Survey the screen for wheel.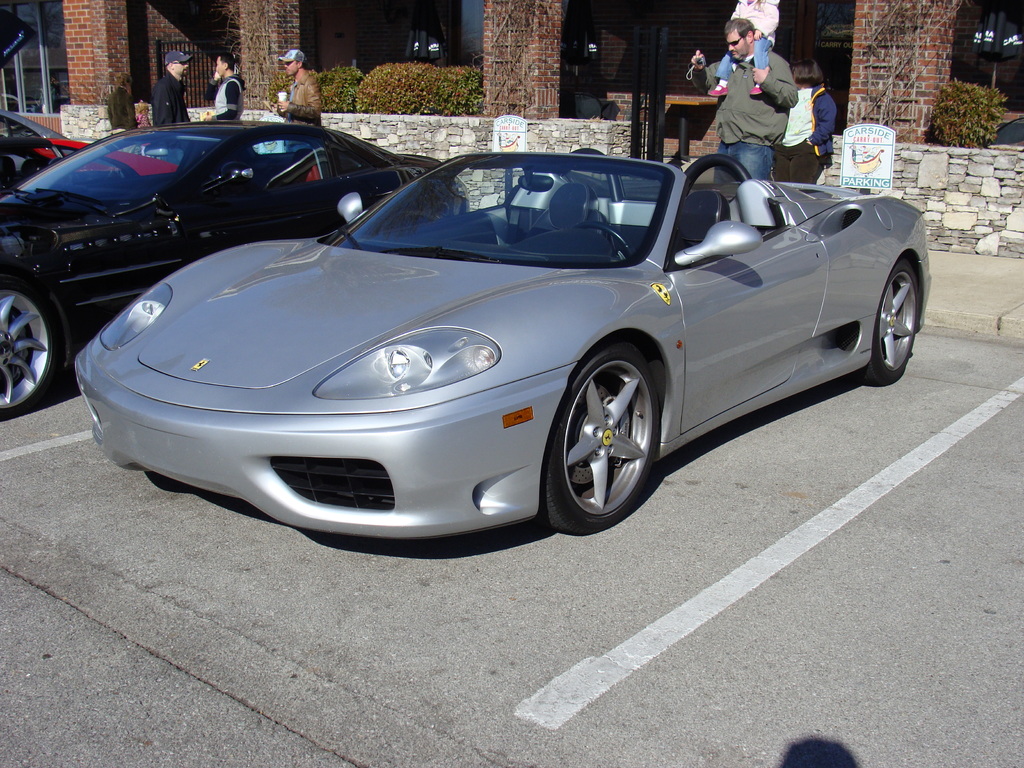
Survey found: x1=544, y1=349, x2=653, y2=535.
